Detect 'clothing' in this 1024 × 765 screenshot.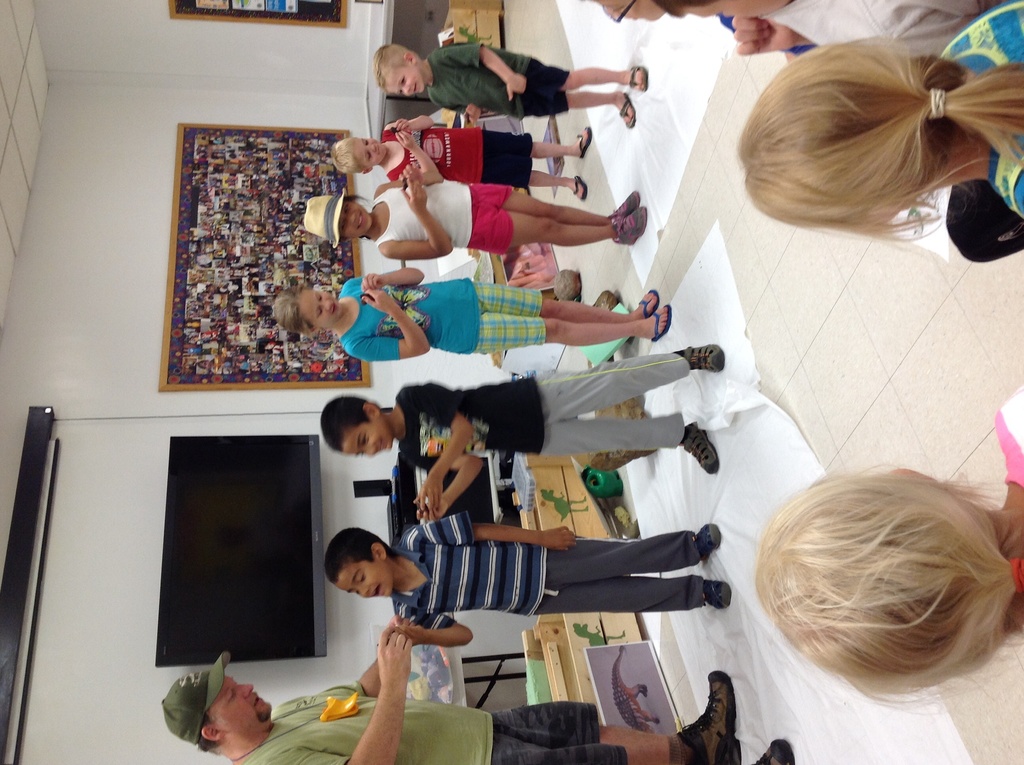
Detection: rect(940, 0, 1023, 226).
